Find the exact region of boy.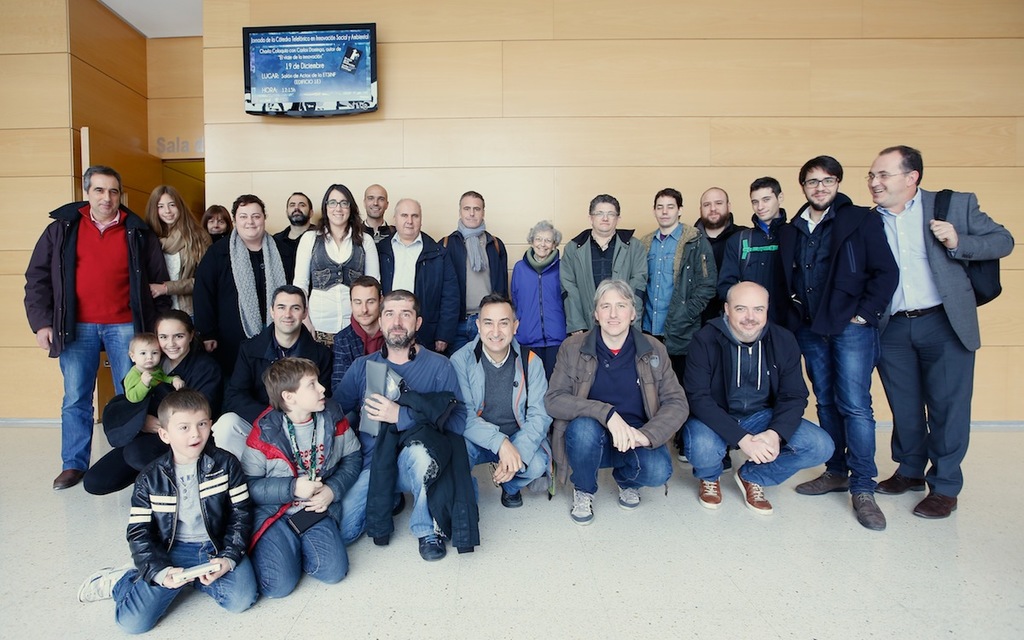
Exact region: Rect(73, 381, 258, 637).
